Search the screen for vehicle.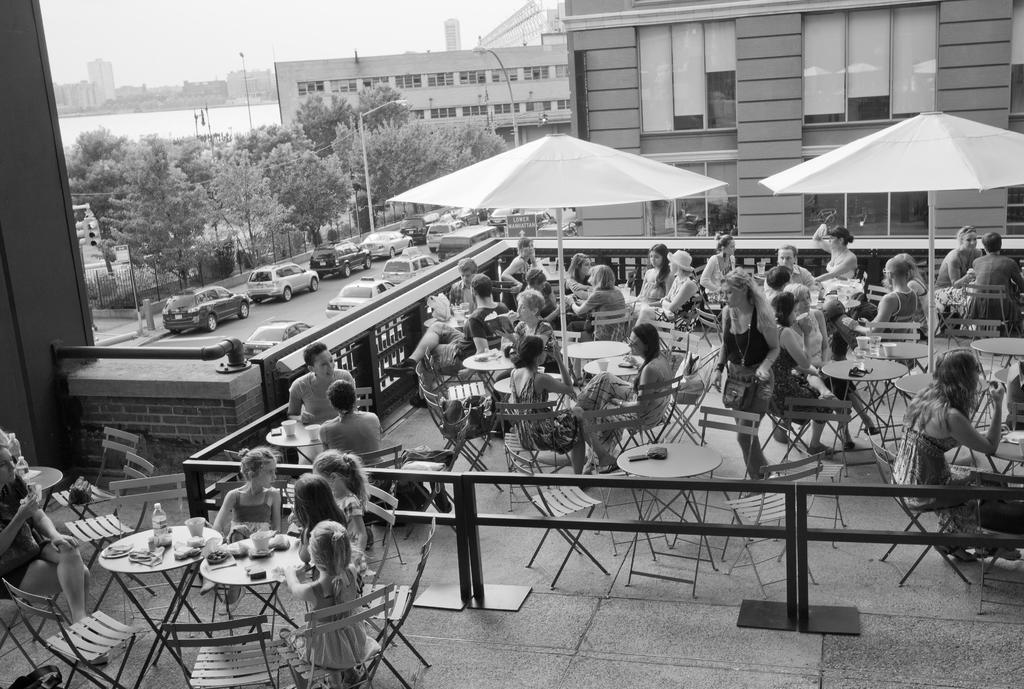
Found at bbox(305, 241, 376, 284).
